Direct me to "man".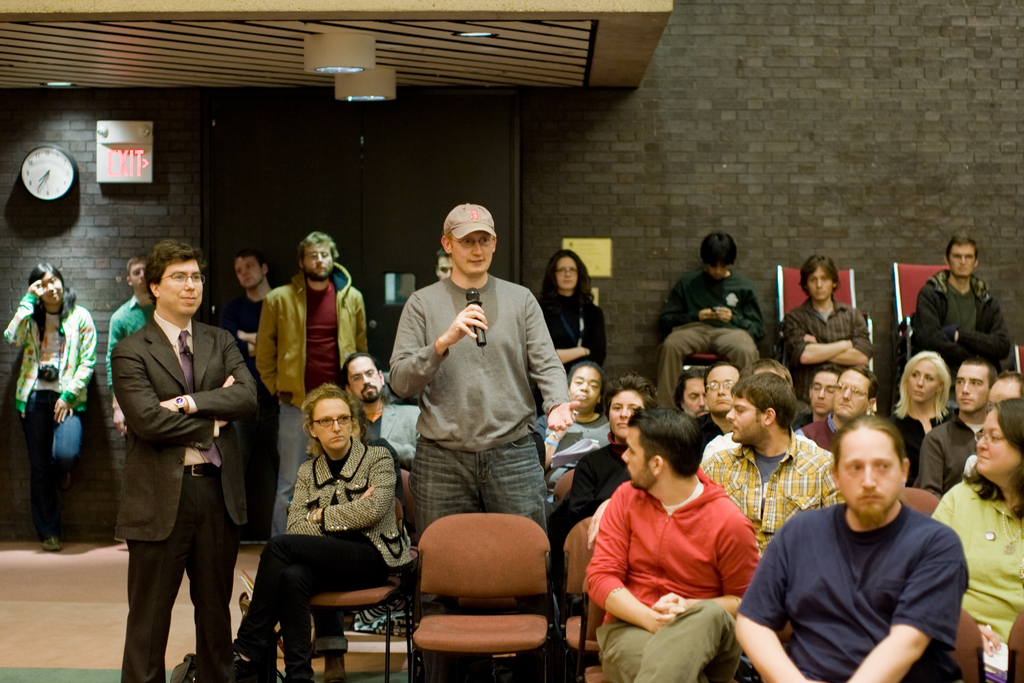
Direction: {"left": 777, "top": 256, "right": 879, "bottom": 415}.
